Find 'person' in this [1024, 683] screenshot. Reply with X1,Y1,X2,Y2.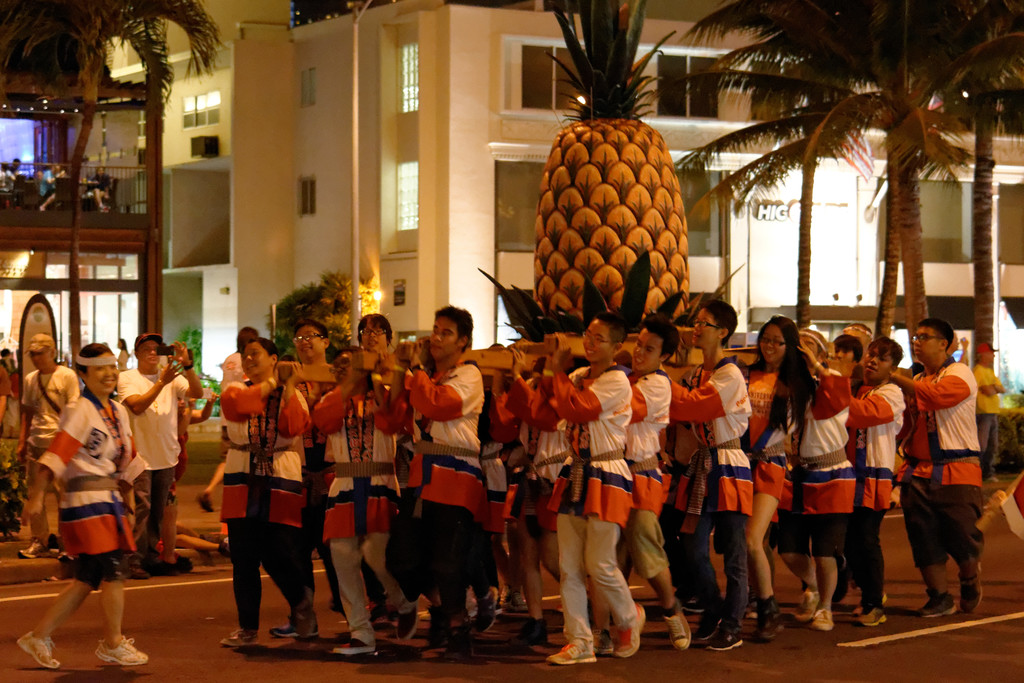
113,341,130,373.
